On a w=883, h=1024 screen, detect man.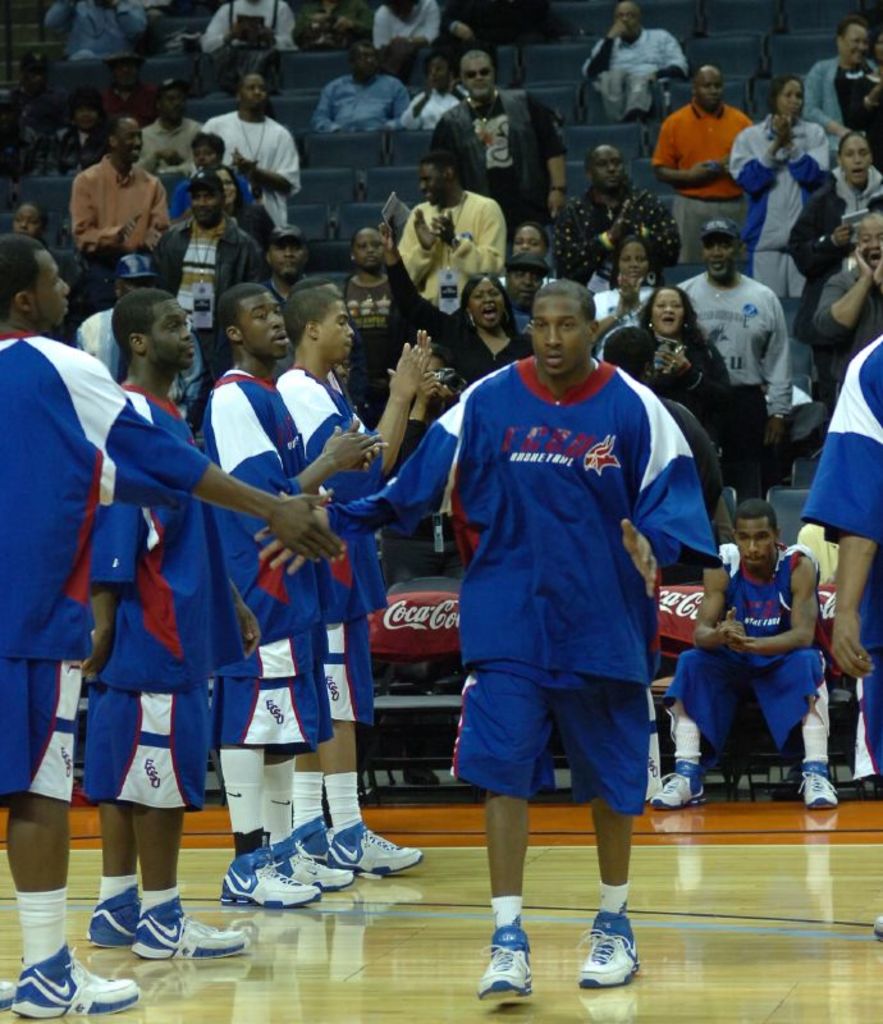
653:64:754:256.
